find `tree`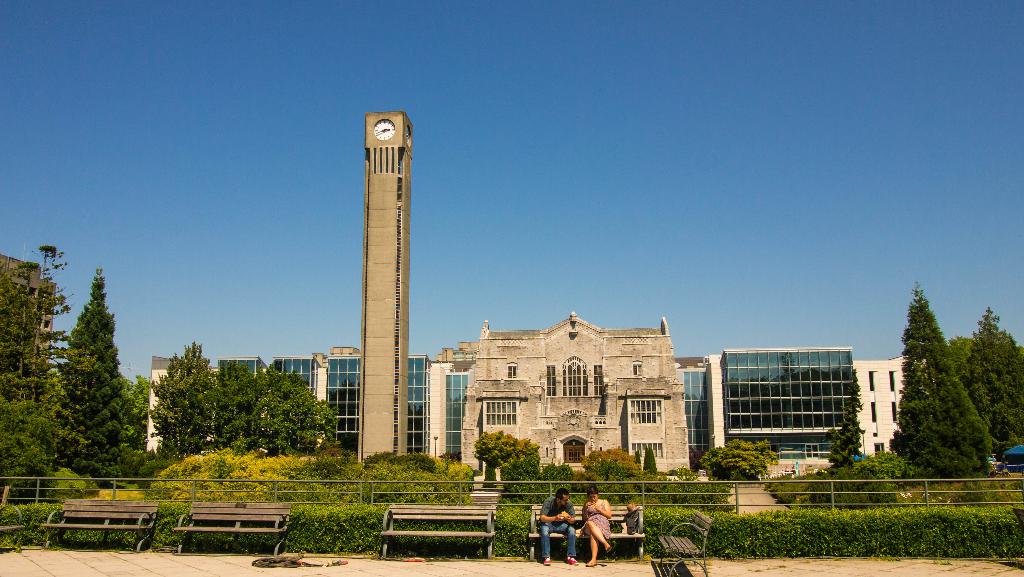
698, 437, 777, 484
